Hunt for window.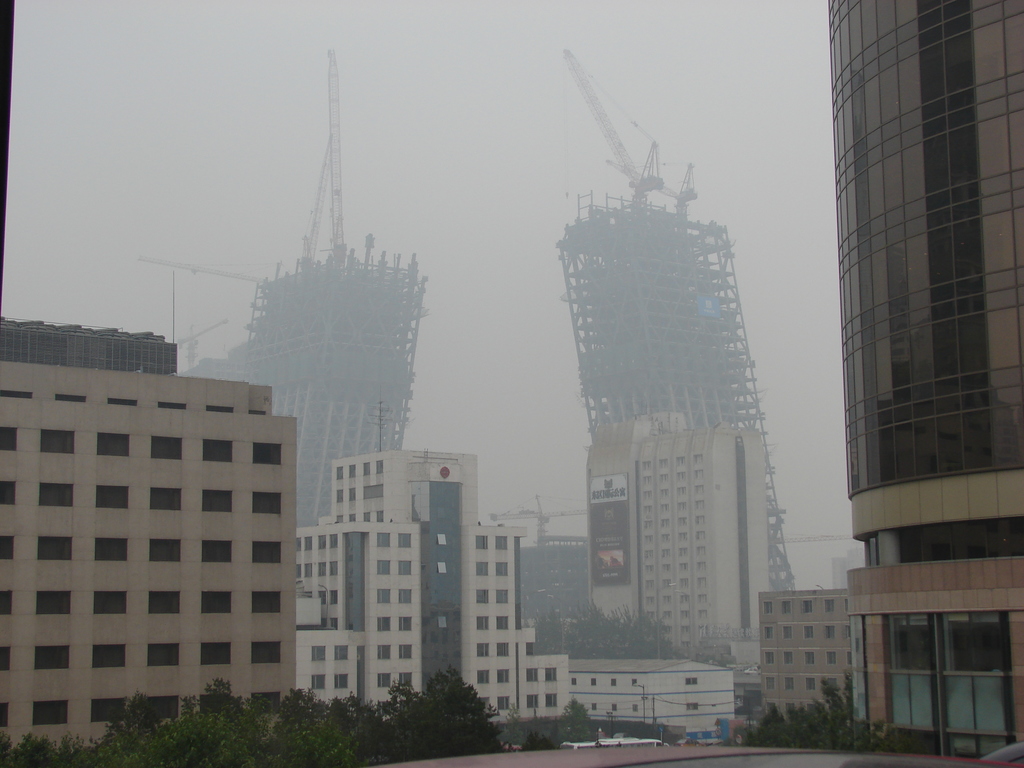
Hunted down at (697,609,708,618).
